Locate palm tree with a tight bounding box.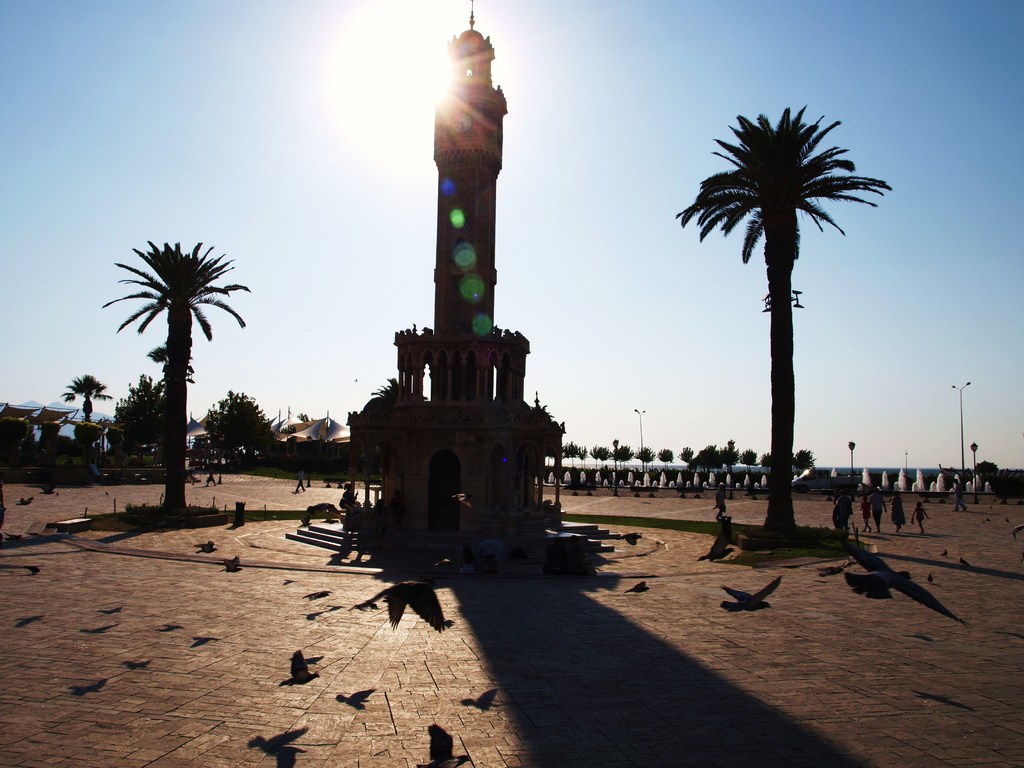
locate(632, 442, 655, 466).
